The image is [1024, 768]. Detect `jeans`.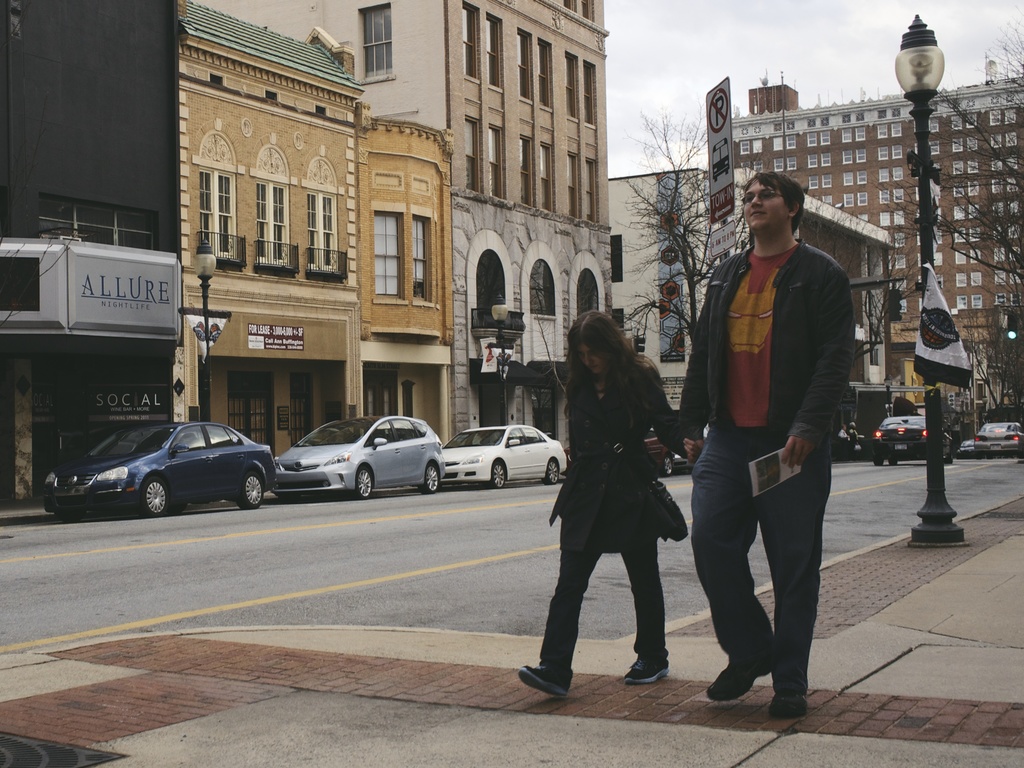
Detection: x1=689 y1=423 x2=828 y2=695.
